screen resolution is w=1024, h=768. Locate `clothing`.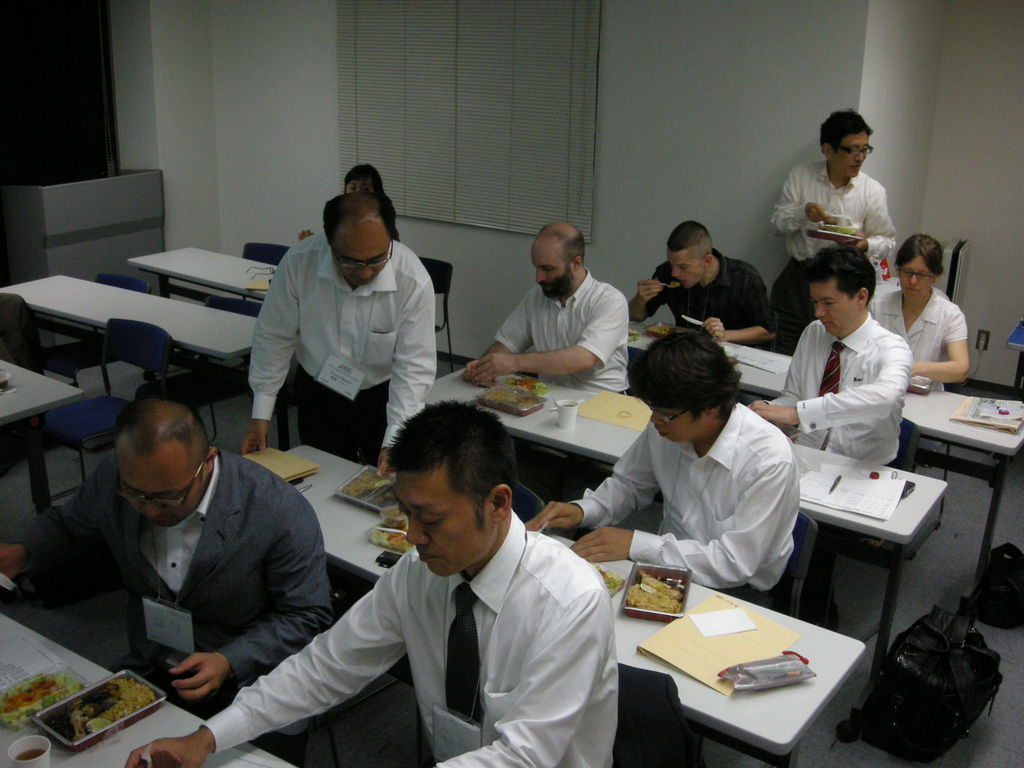
(631, 242, 778, 346).
